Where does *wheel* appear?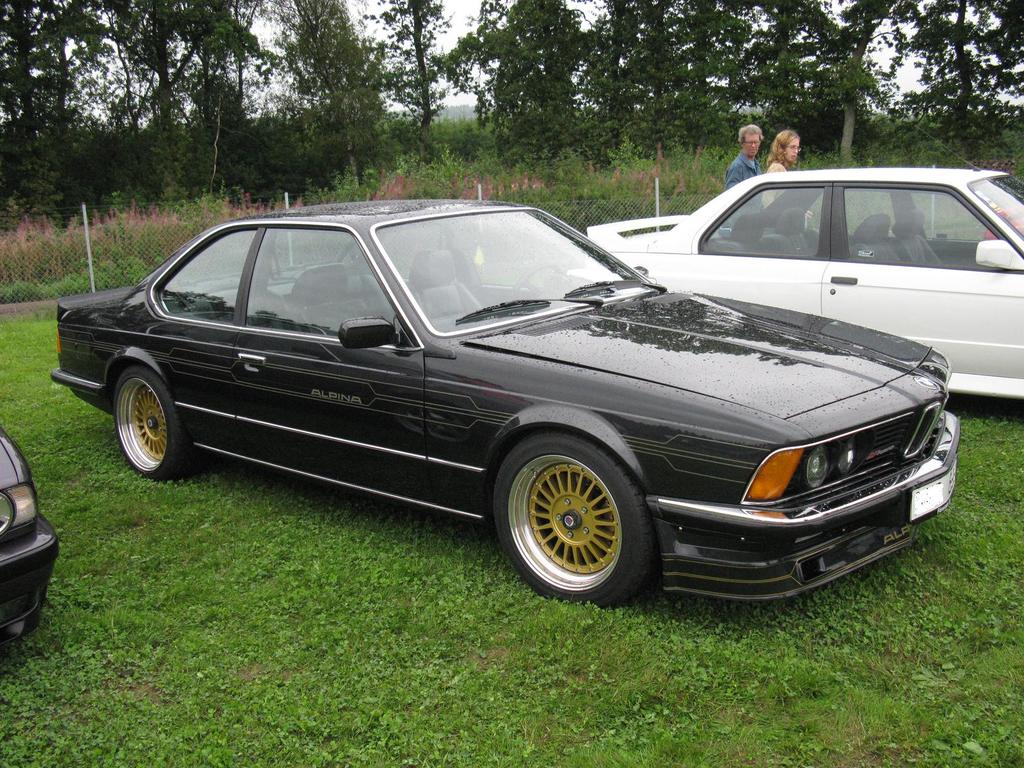
Appears at select_region(511, 264, 567, 299).
